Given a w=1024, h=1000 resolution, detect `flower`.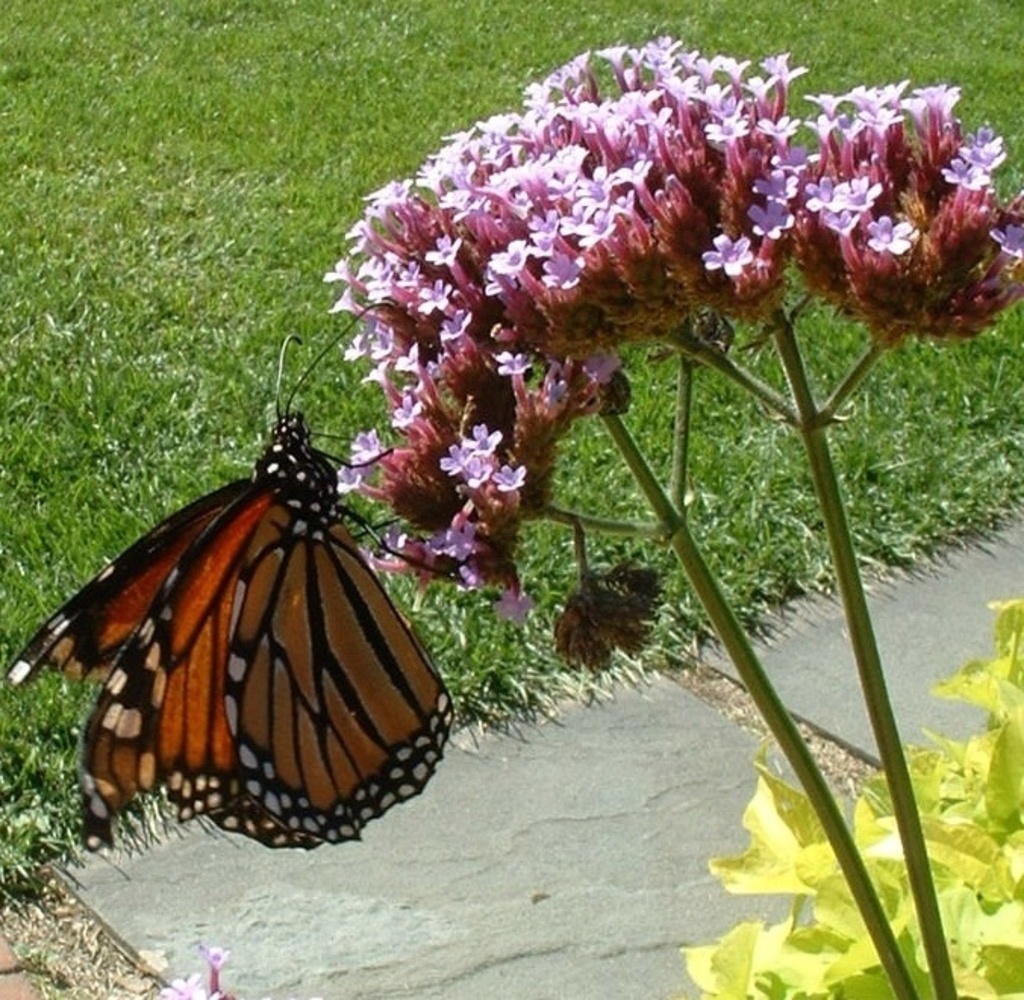
<box>162,968,191,998</box>.
